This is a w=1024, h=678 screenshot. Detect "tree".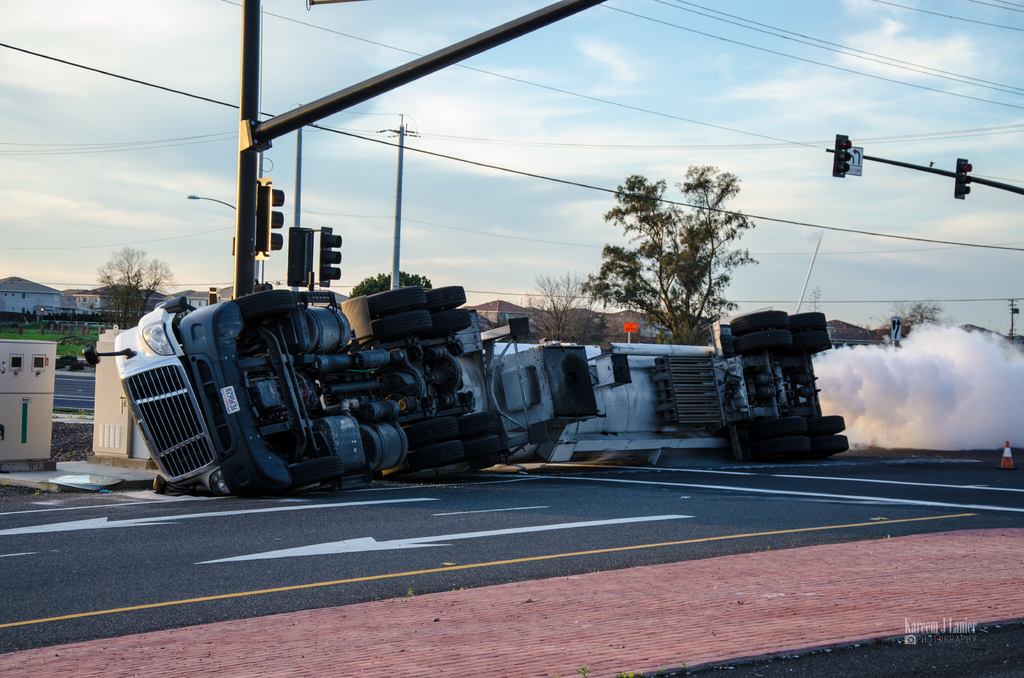
(x1=875, y1=295, x2=959, y2=337).
